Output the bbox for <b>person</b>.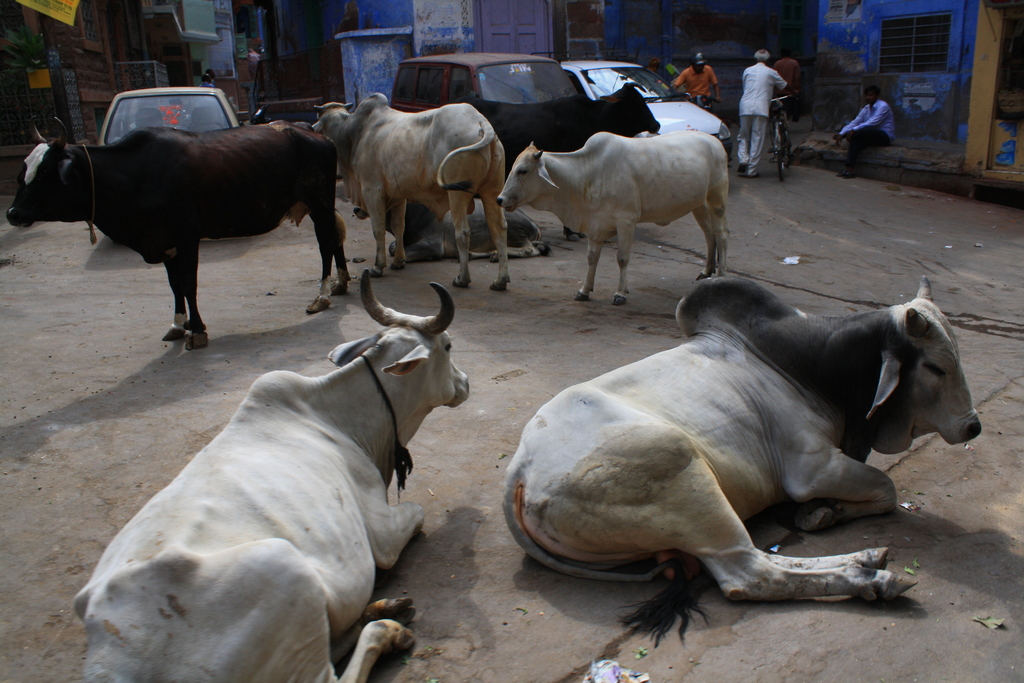
672/43/722/114.
